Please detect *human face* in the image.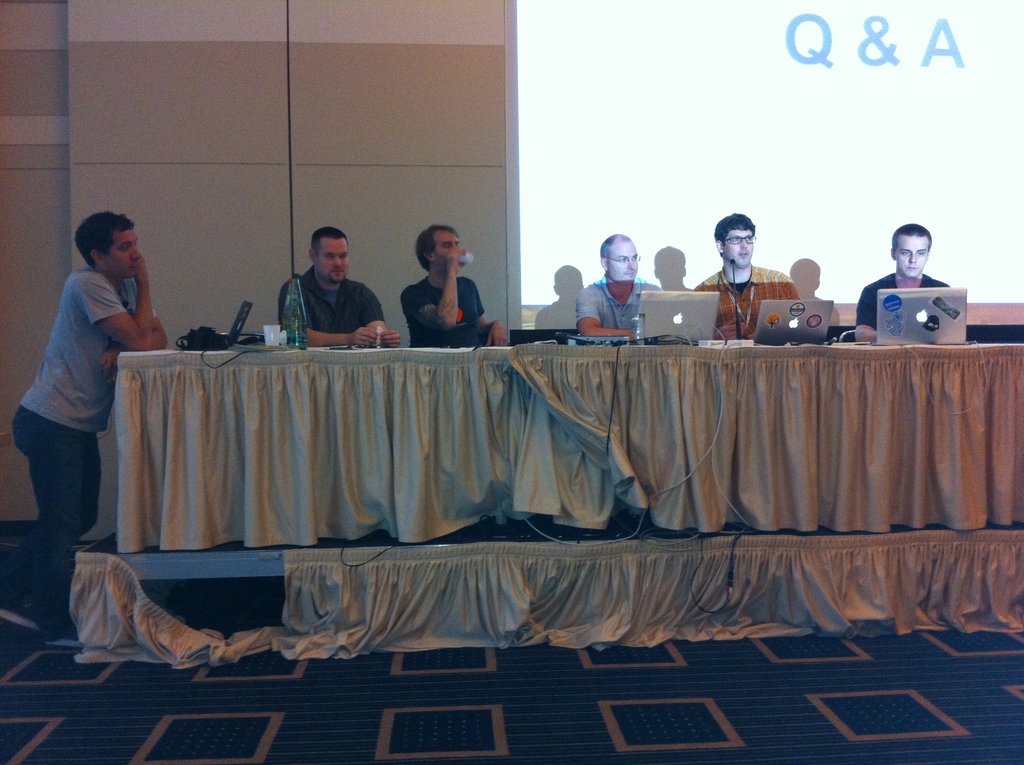
<region>432, 229, 458, 271</region>.
